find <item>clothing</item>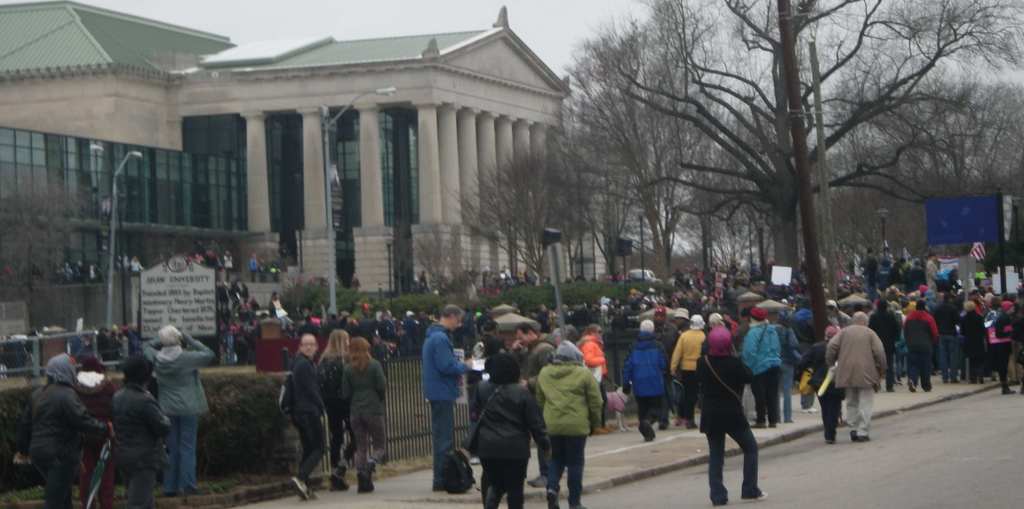
crop(8, 334, 90, 503)
